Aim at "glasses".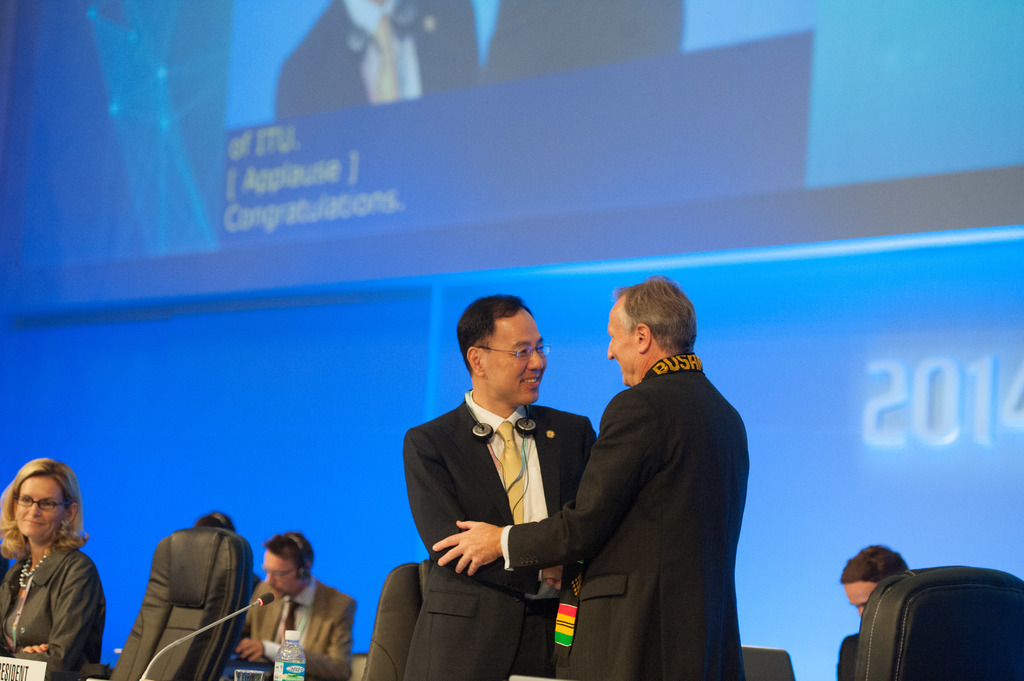
Aimed at (left=259, top=568, right=298, bottom=580).
